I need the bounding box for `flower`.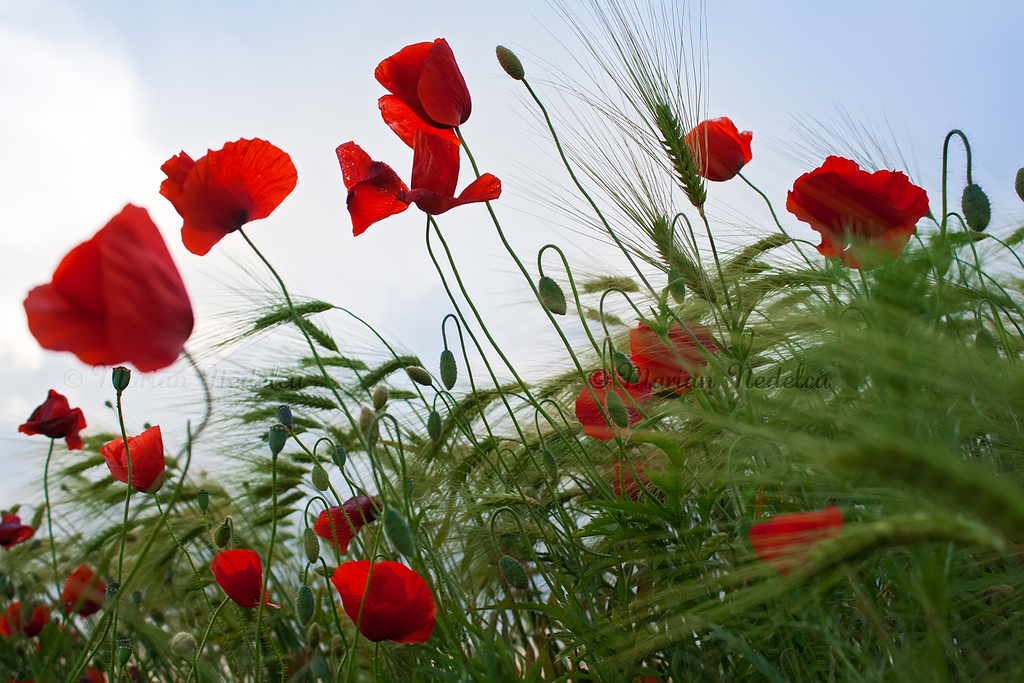
Here it is: select_region(18, 389, 88, 450).
